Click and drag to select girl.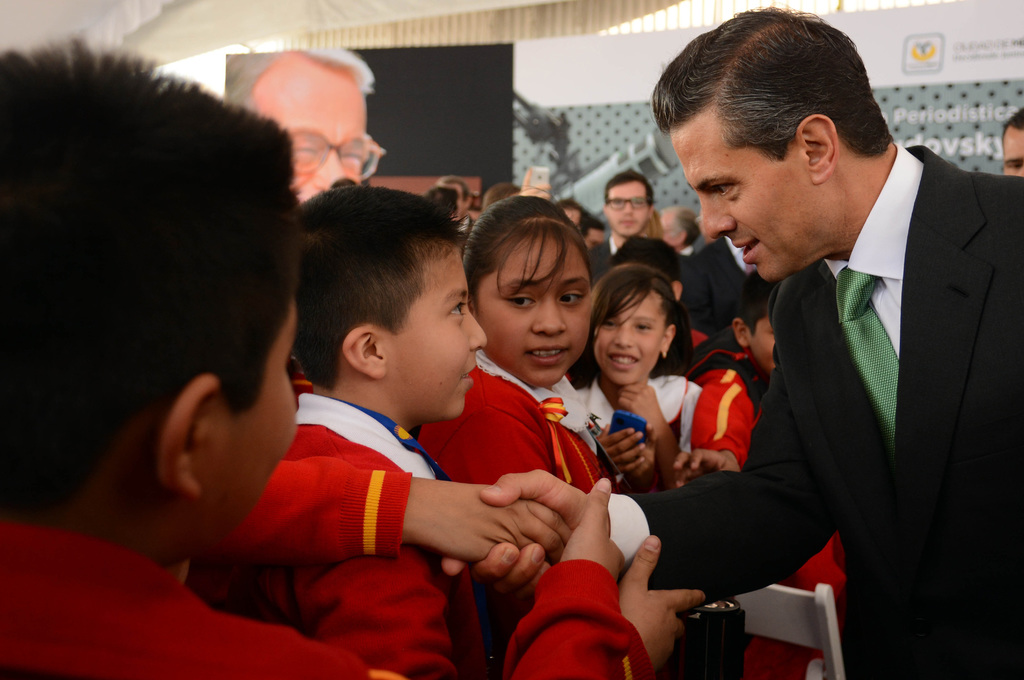
Selection: {"x1": 567, "y1": 267, "x2": 699, "y2": 492}.
